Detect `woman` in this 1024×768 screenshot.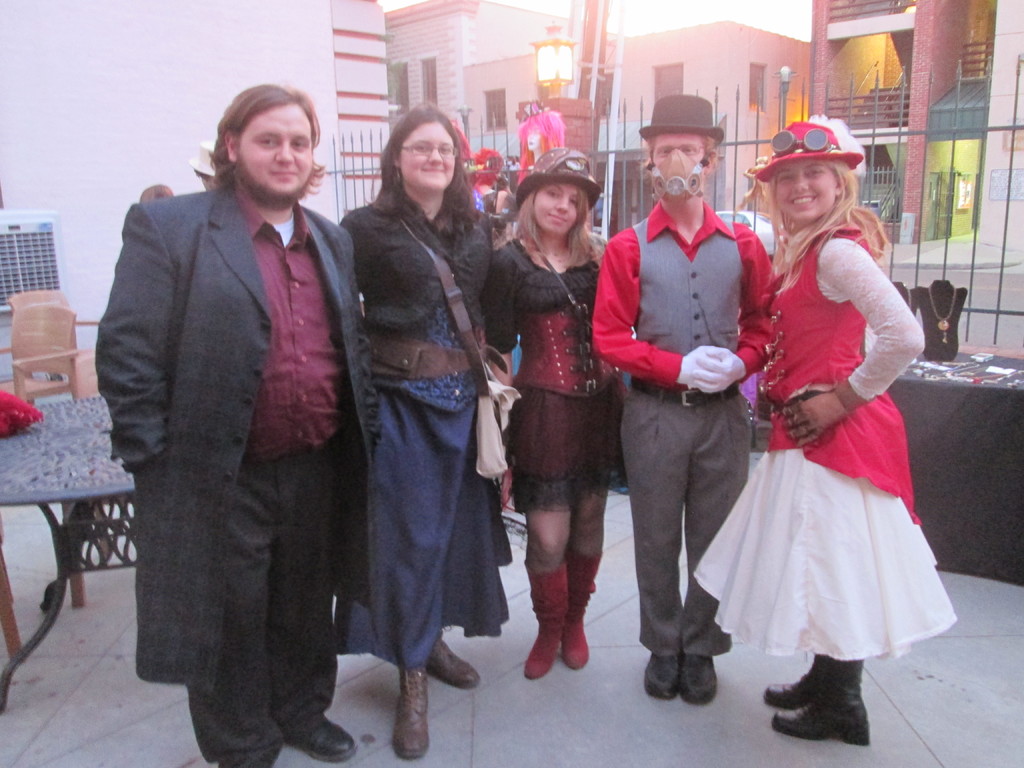
Detection: box(488, 148, 614, 694).
